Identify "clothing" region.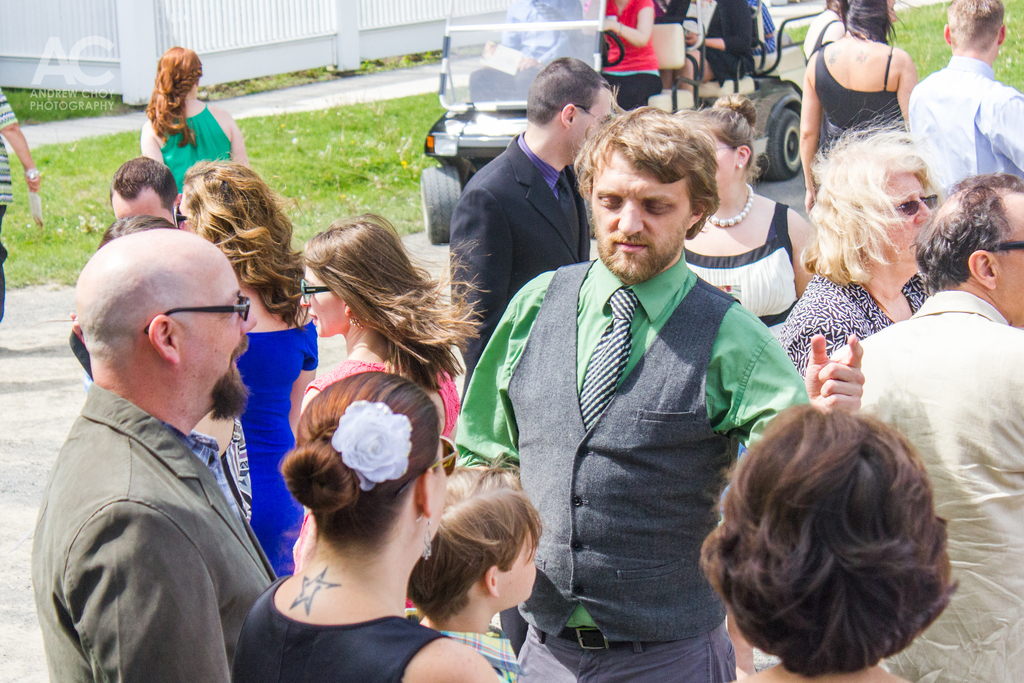
Region: [3, 92, 15, 324].
